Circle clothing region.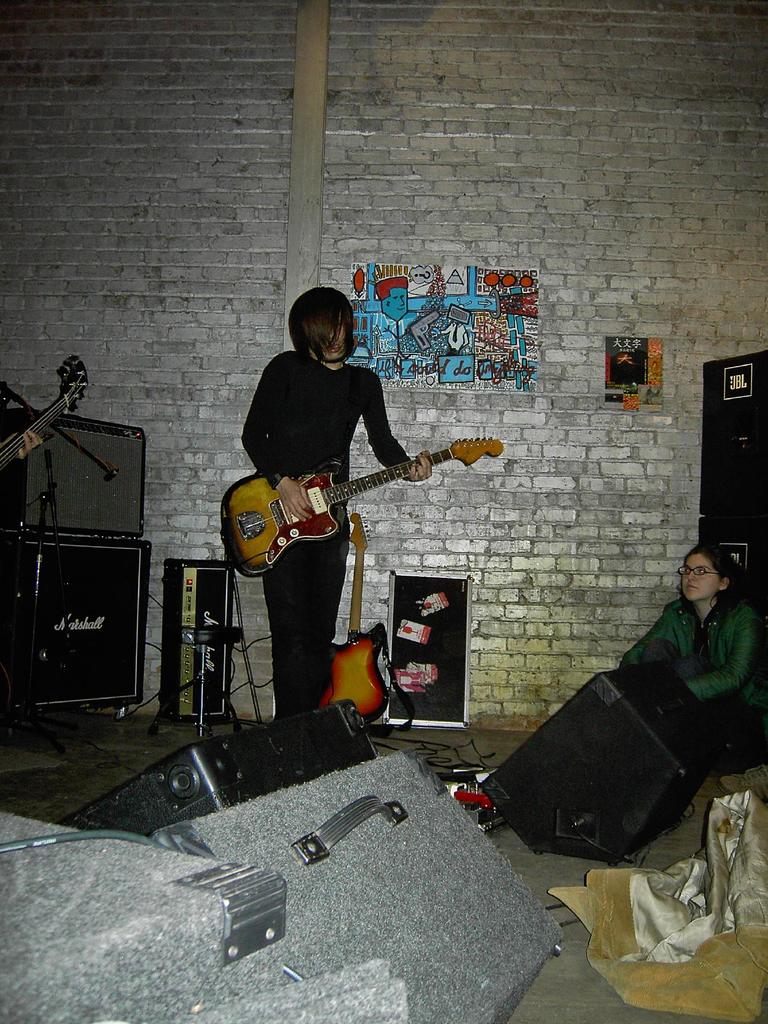
Region: locate(615, 584, 756, 753).
